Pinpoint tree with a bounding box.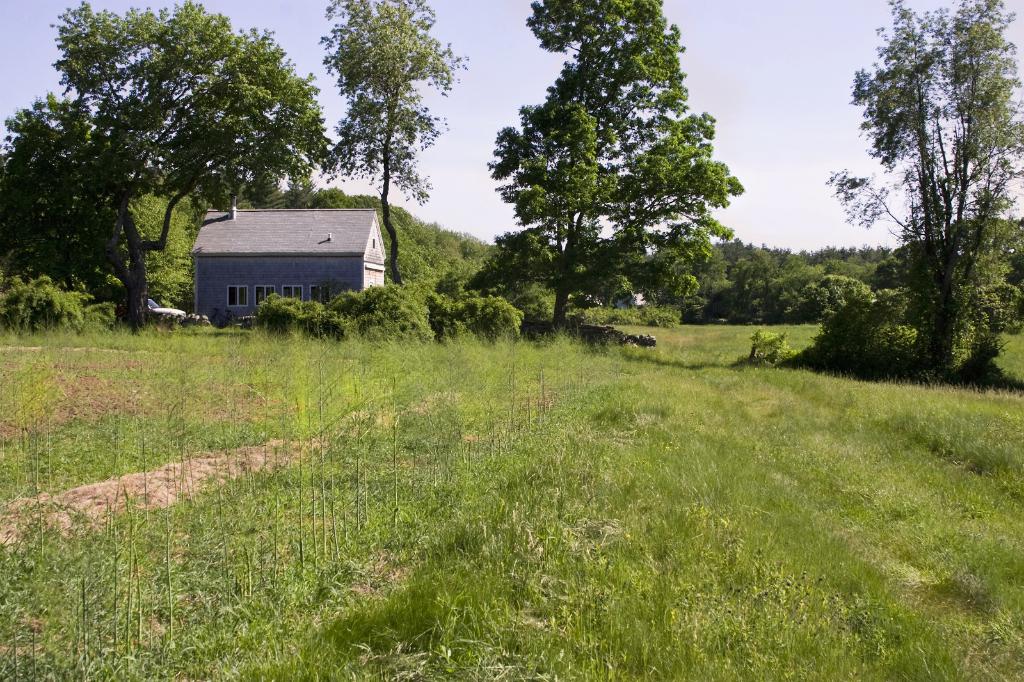
pyautogui.locateOnScreen(829, 0, 1023, 372).
